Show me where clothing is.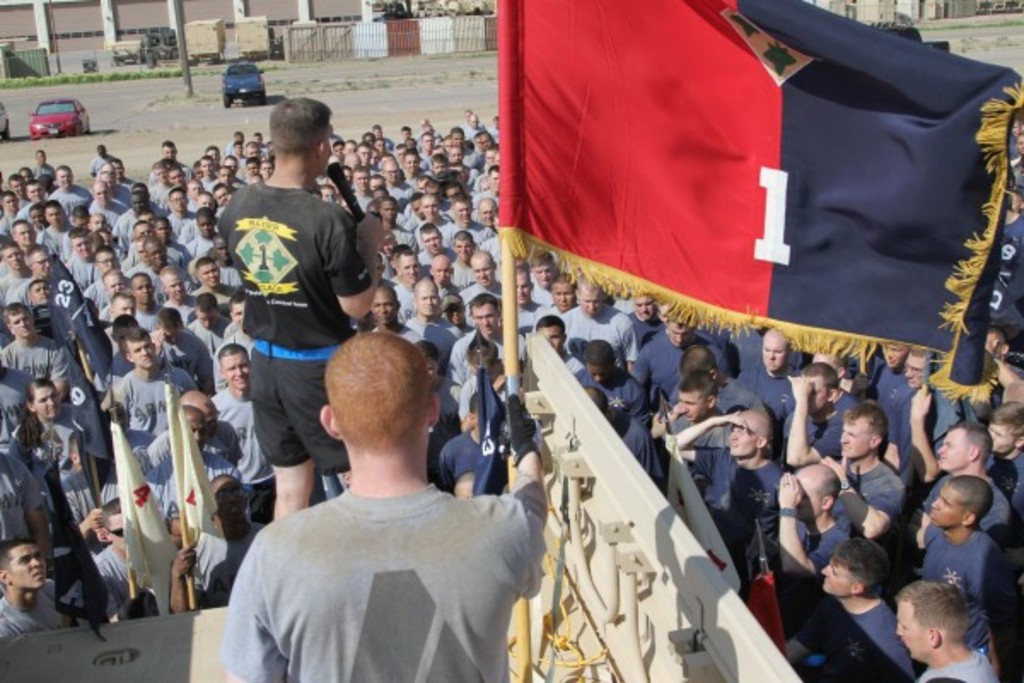
clothing is at rect(207, 172, 217, 191).
